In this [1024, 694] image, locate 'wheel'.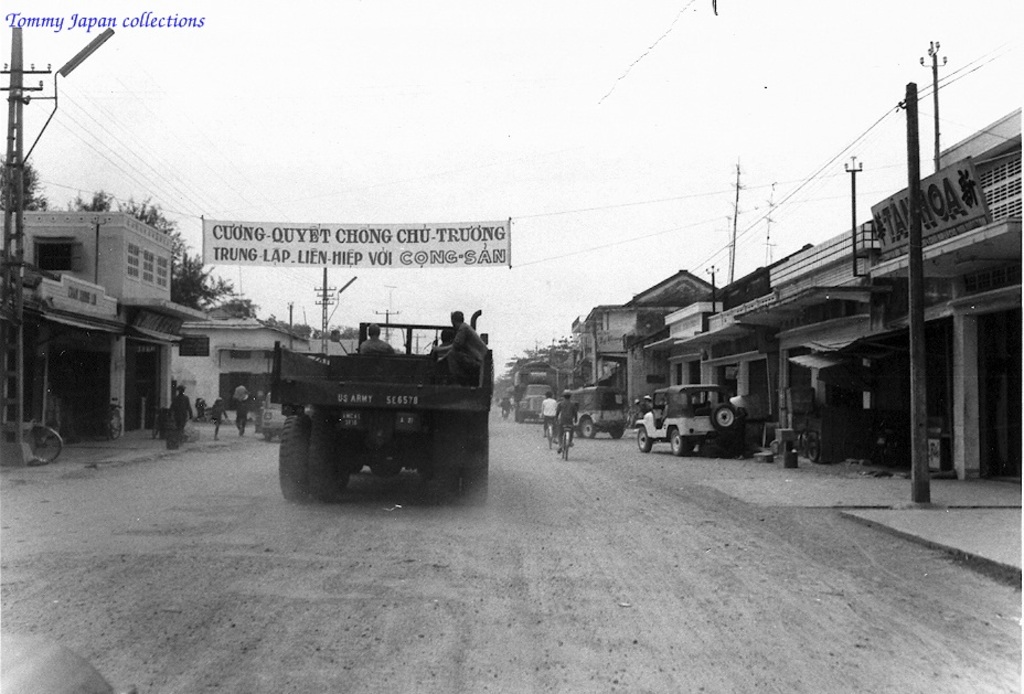
Bounding box: rect(609, 425, 626, 440).
